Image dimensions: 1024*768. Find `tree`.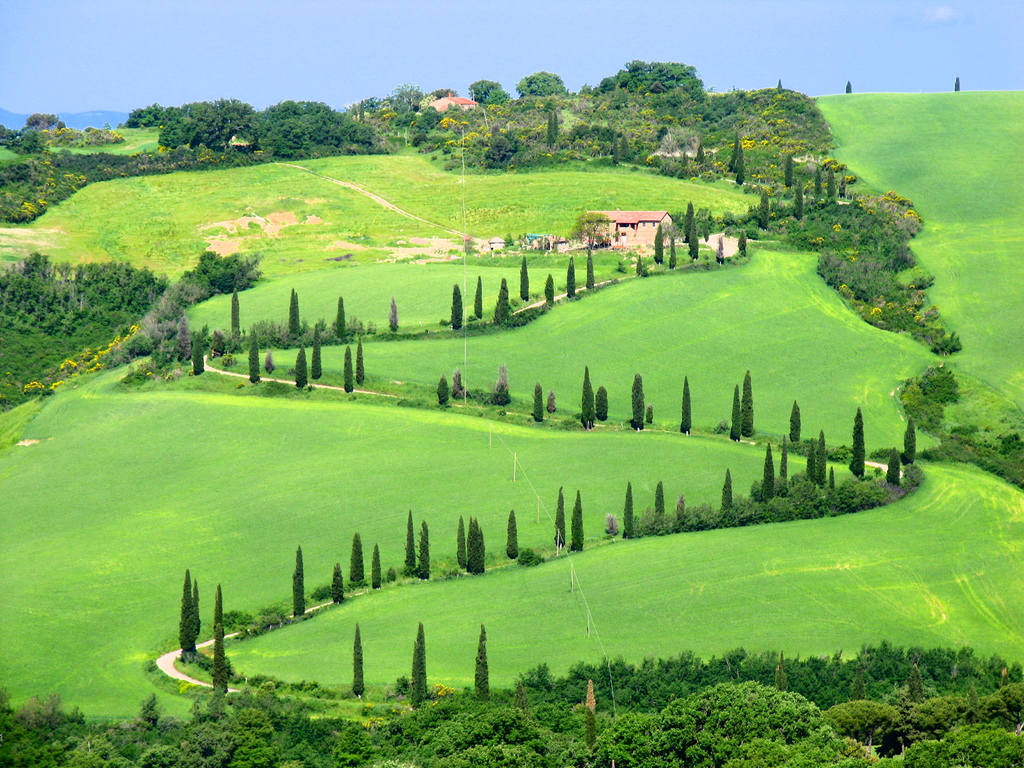
582:368:594:430.
